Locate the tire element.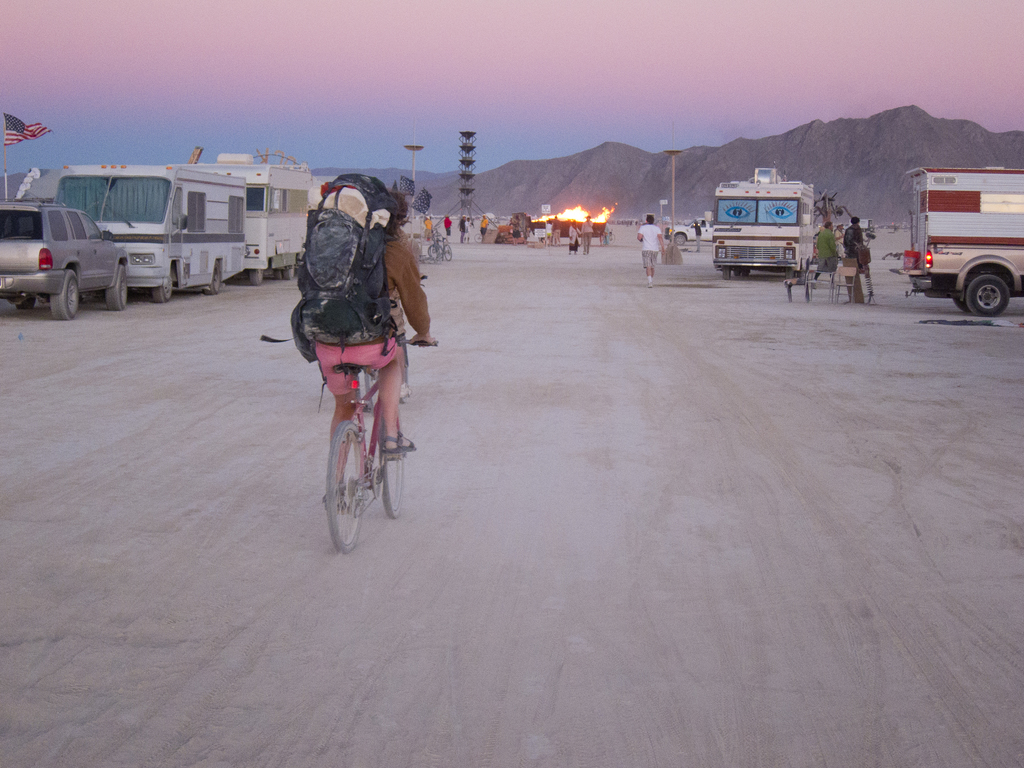
Element bbox: (x1=722, y1=268, x2=731, y2=280).
